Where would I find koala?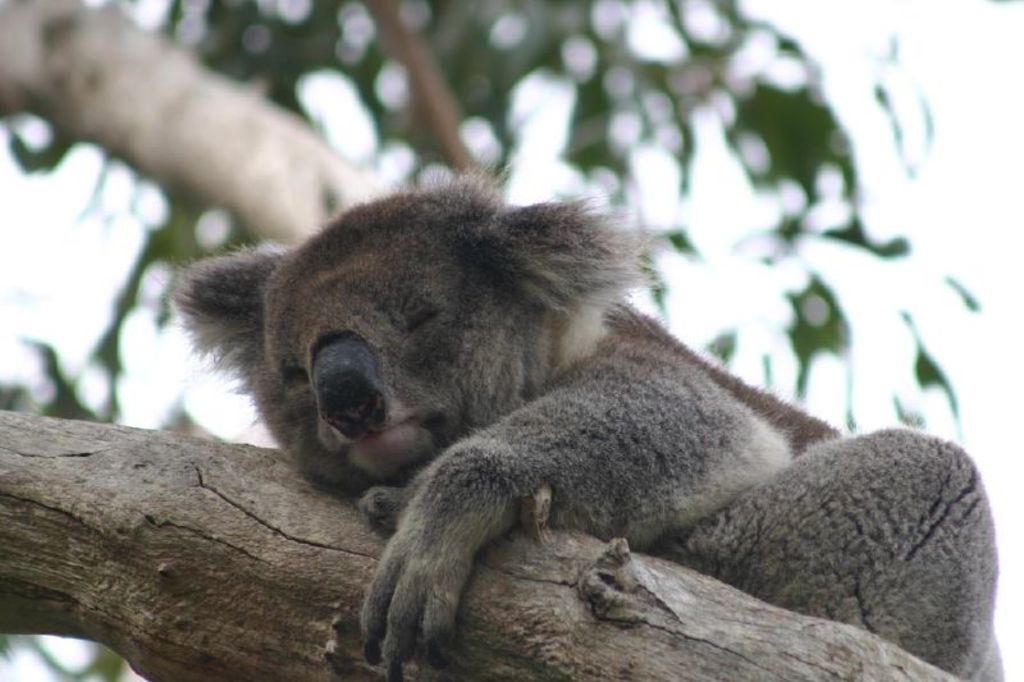
At Rect(161, 166, 1004, 681).
